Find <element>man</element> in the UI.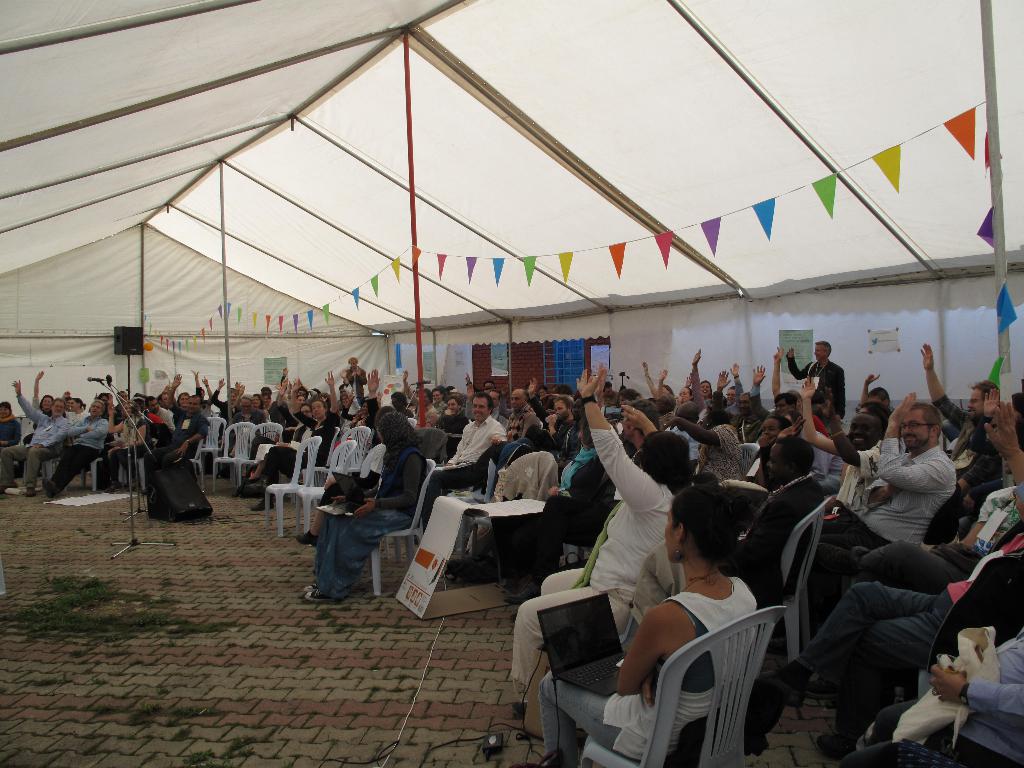
UI element at <region>602, 380, 620, 410</region>.
